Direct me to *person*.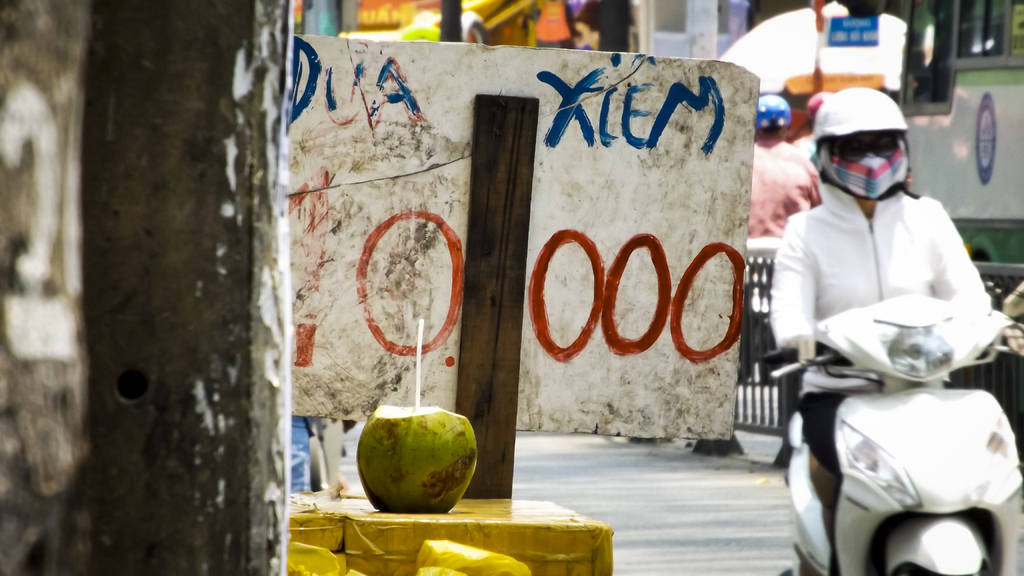
Direction: box(741, 91, 825, 240).
